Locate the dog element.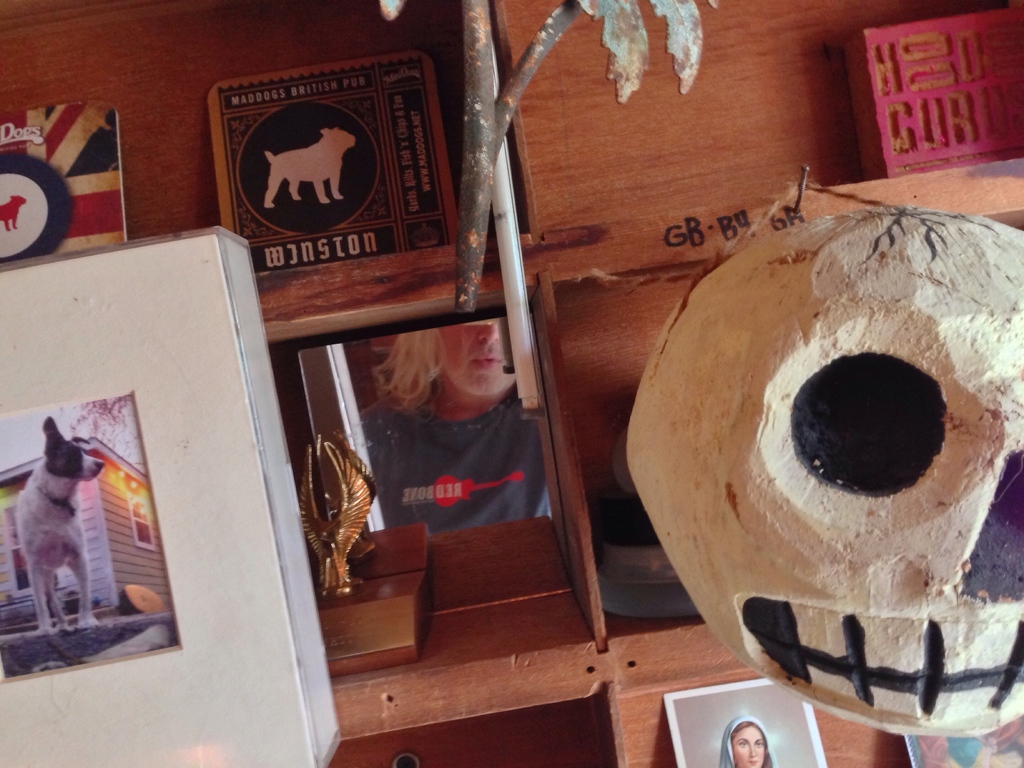
Element bbox: <bbox>13, 417, 105, 637</bbox>.
